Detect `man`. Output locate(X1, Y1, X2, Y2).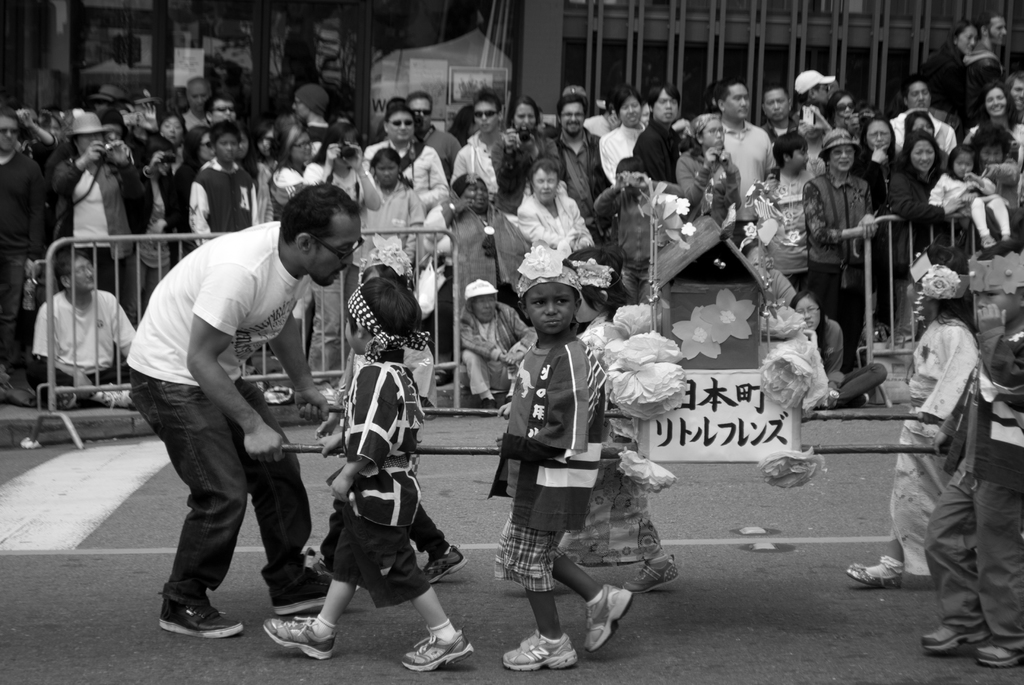
locate(789, 67, 836, 133).
